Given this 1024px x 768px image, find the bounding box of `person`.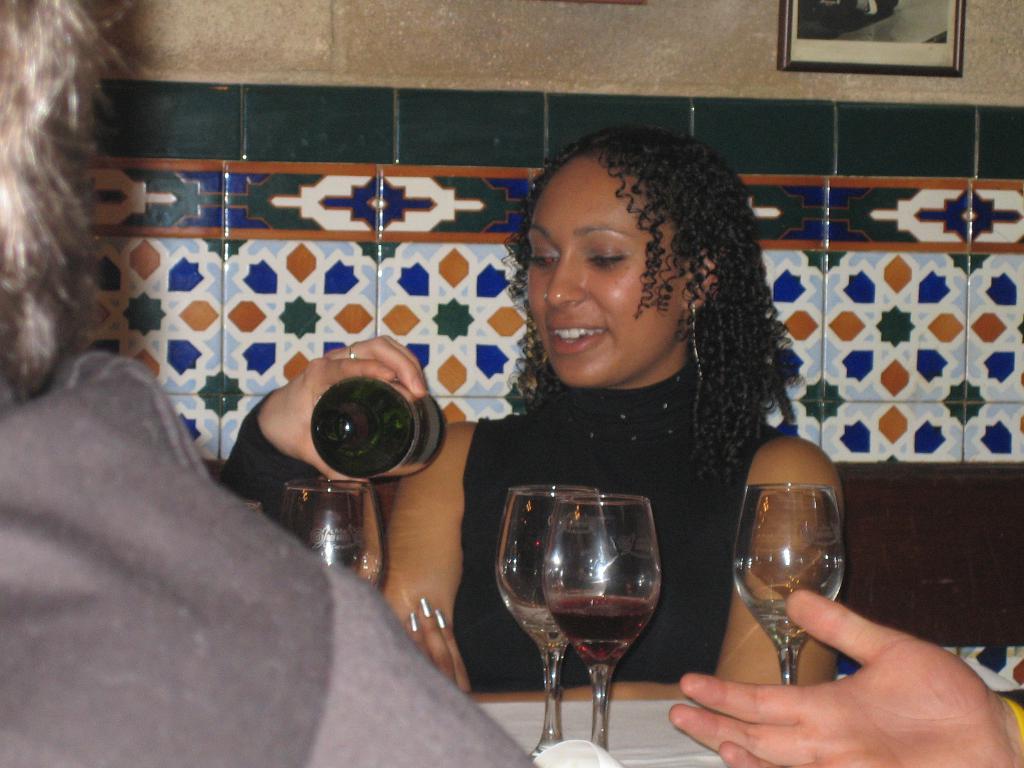
(x1=669, y1=587, x2=1023, y2=767).
